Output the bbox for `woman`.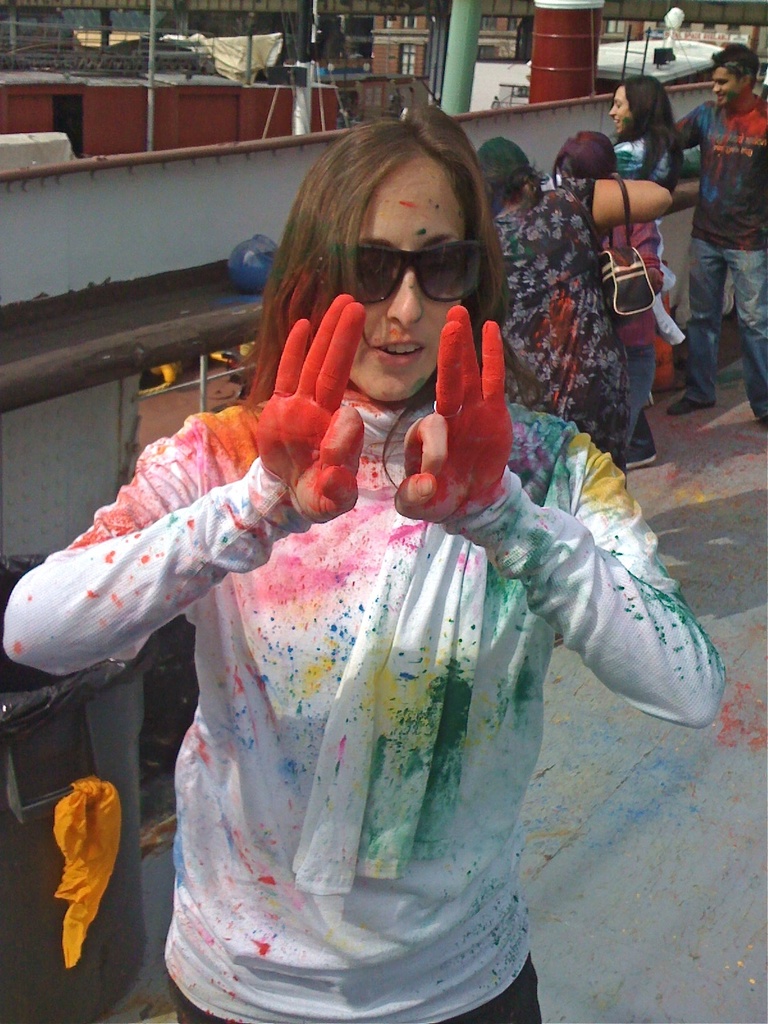
(x1=594, y1=34, x2=694, y2=276).
